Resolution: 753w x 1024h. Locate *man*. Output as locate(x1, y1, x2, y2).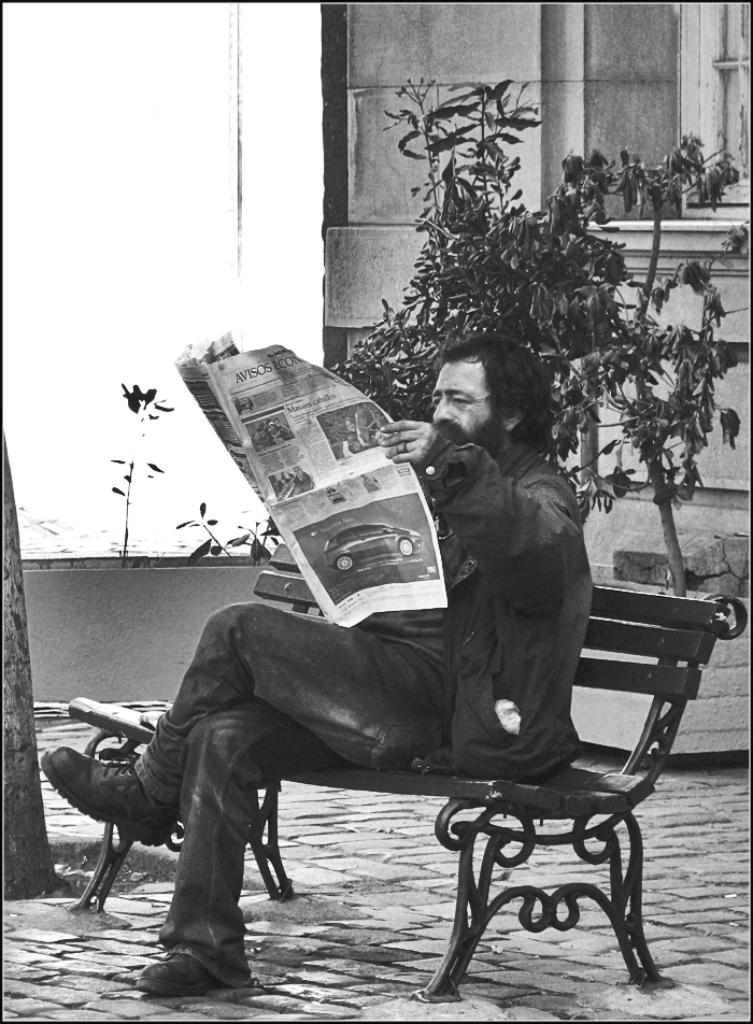
locate(293, 464, 311, 493).
